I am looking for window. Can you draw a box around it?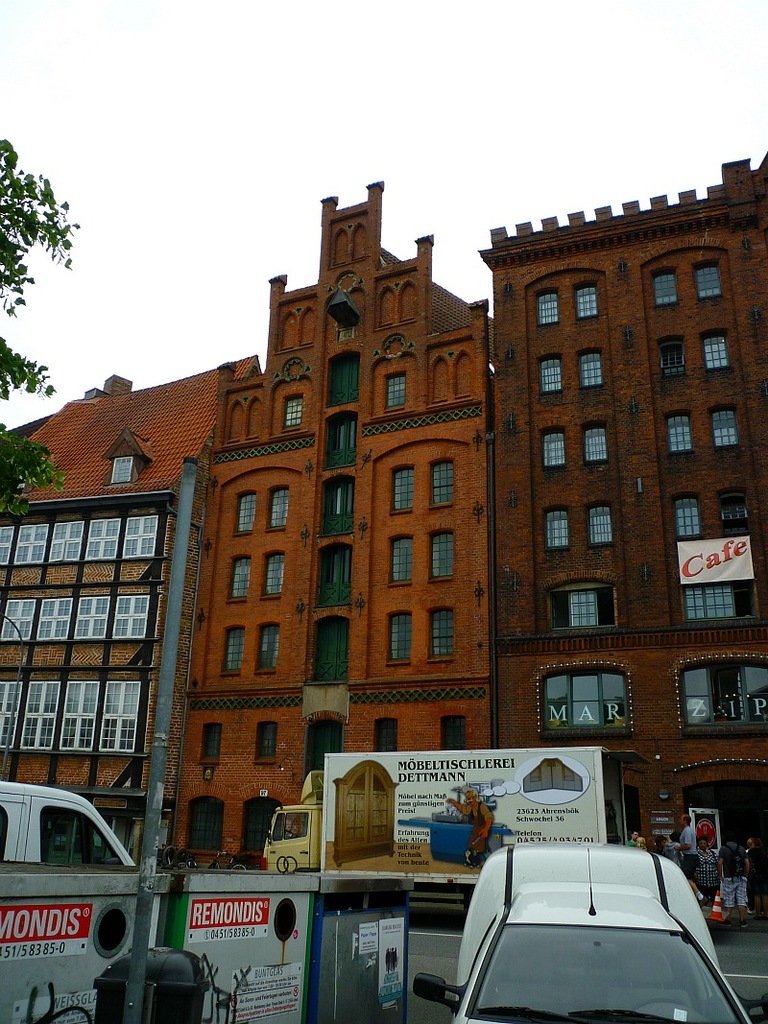
Sure, the bounding box is (left=252, top=724, right=278, bottom=766).
